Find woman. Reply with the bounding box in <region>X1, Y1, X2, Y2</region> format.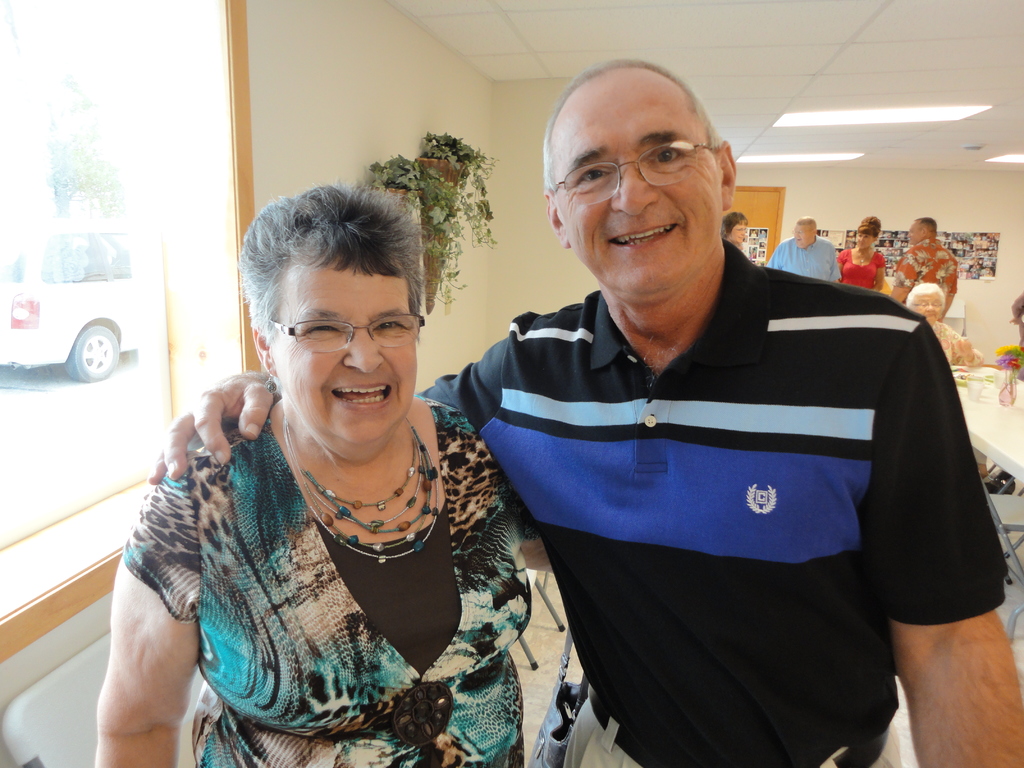
<region>99, 185, 530, 767</region>.
